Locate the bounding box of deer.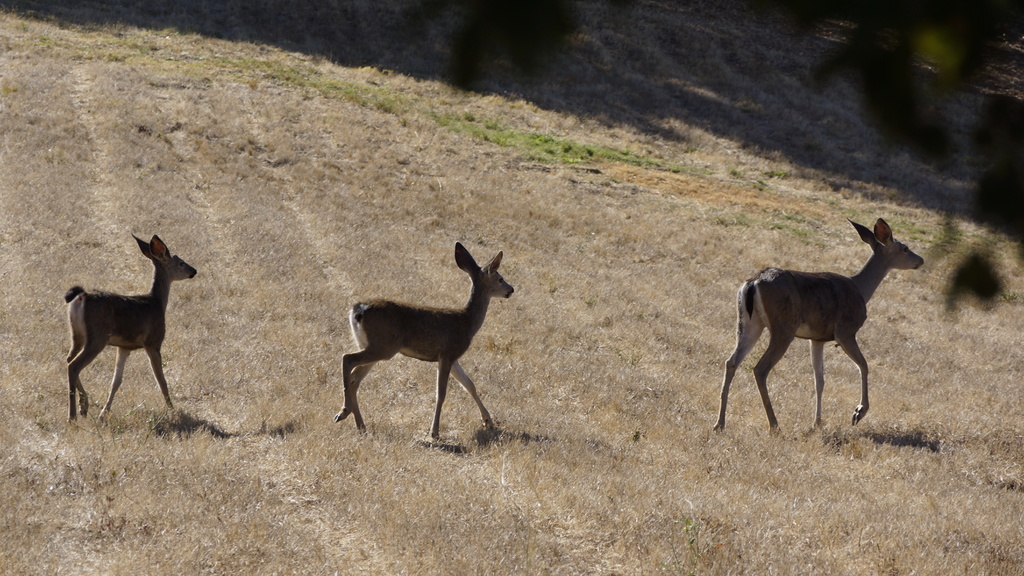
Bounding box: crop(711, 216, 927, 434).
